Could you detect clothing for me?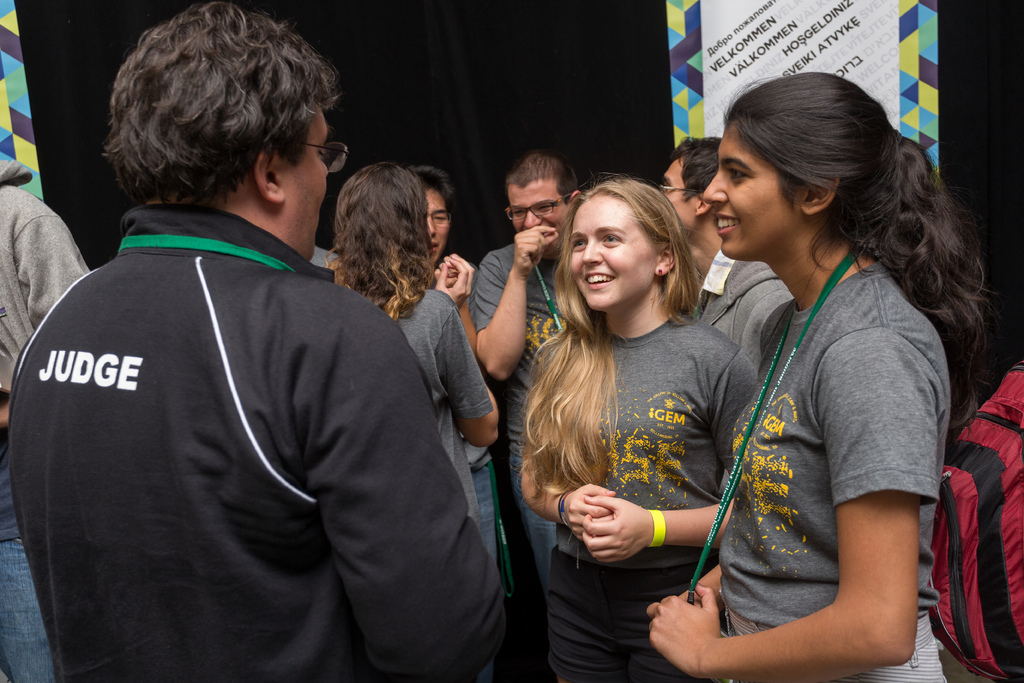
Detection result: left=527, top=311, right=728, bottom=682.
